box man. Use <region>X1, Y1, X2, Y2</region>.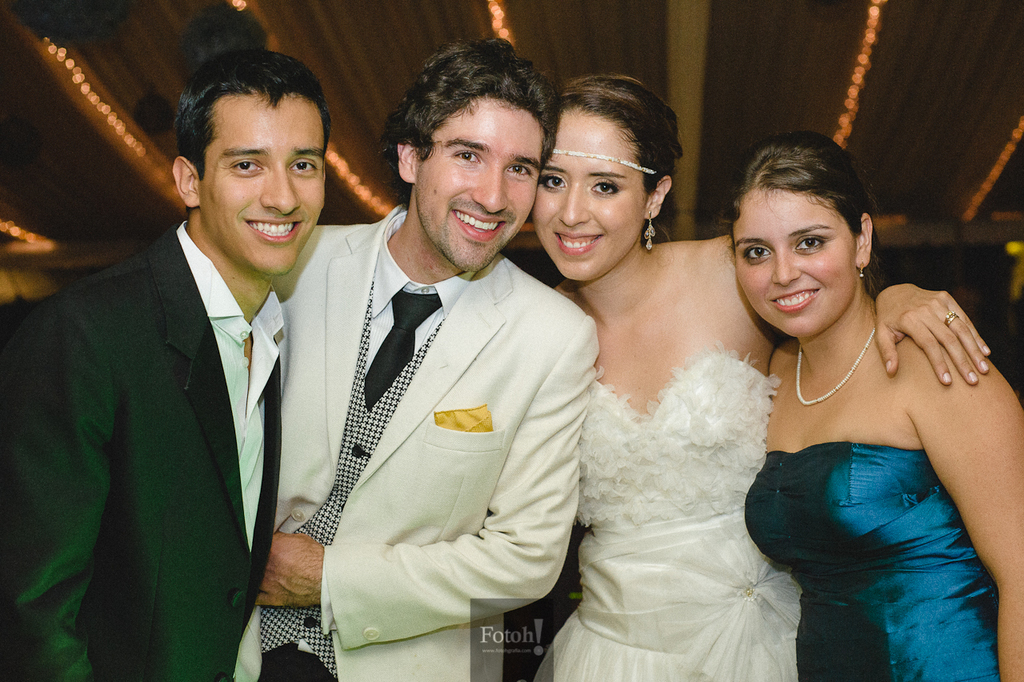
<region>26, 46, 348, 677</region>.
